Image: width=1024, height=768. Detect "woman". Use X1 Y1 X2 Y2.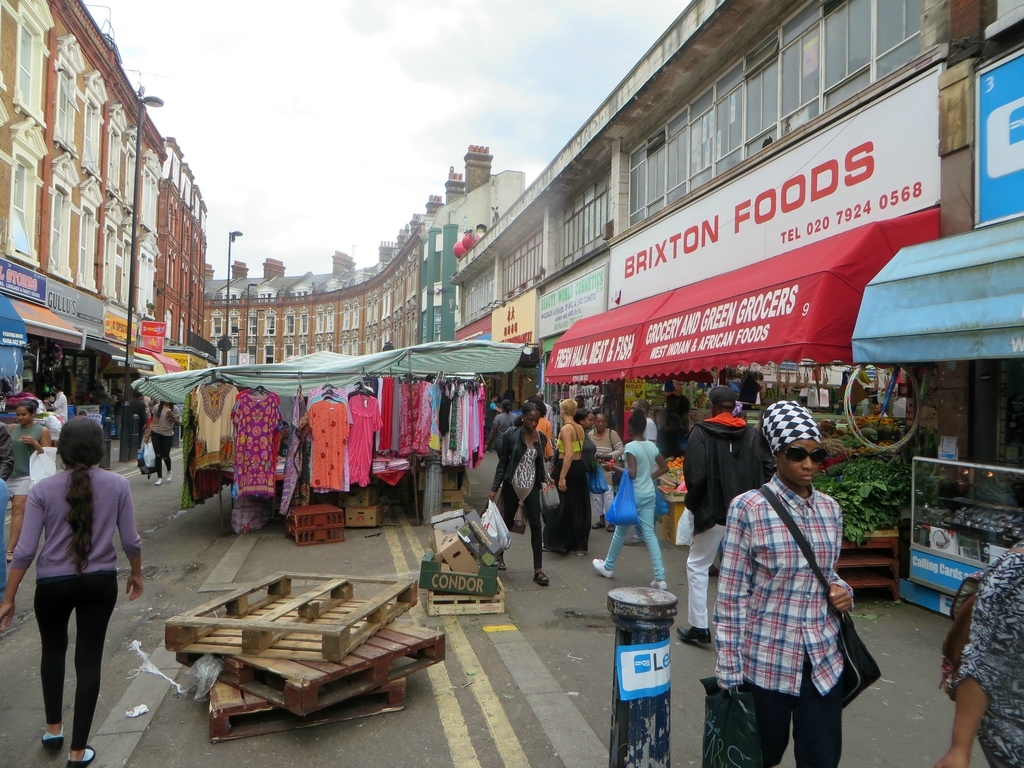
583 412 628 532.
